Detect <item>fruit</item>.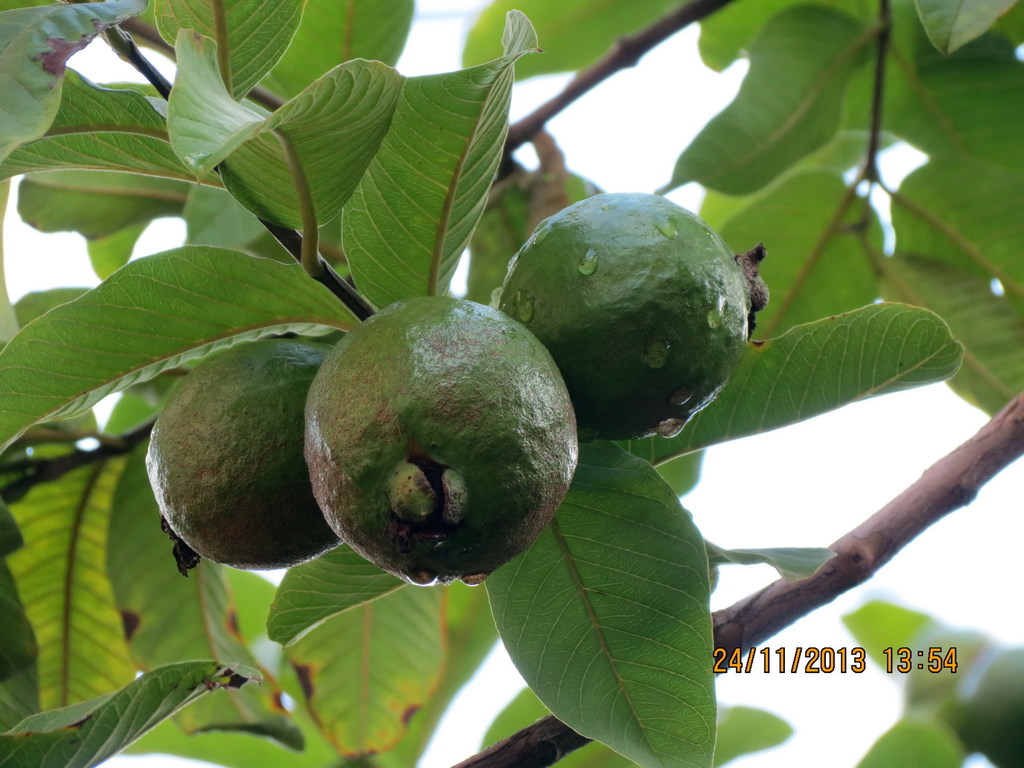
Detected at {"left": 145, "top": 345, "right": 335, "bottom": 570}.
